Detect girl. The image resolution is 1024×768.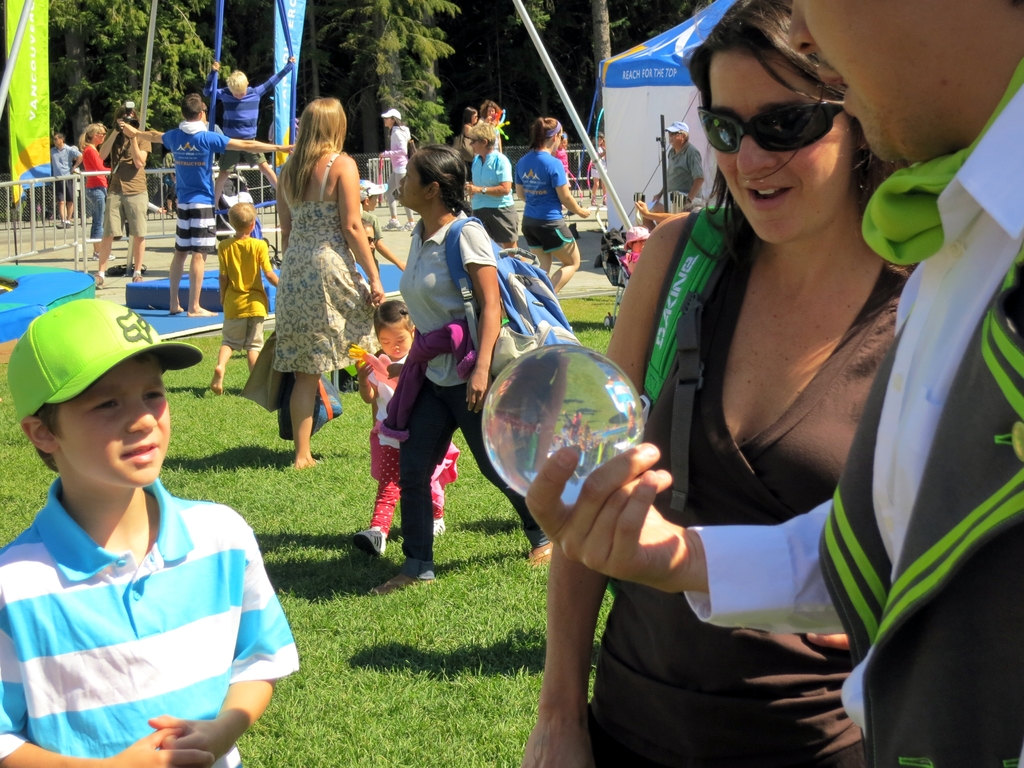
detection(551, 131, 568, 210).
